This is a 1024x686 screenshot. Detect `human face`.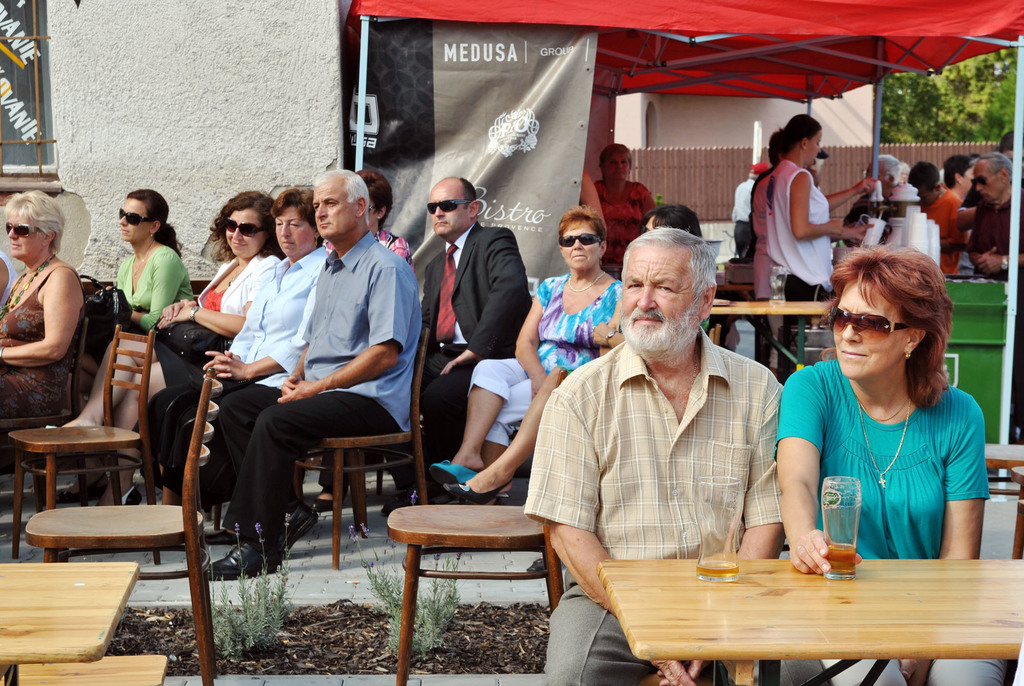
<box>273,206,316,253</box>.
